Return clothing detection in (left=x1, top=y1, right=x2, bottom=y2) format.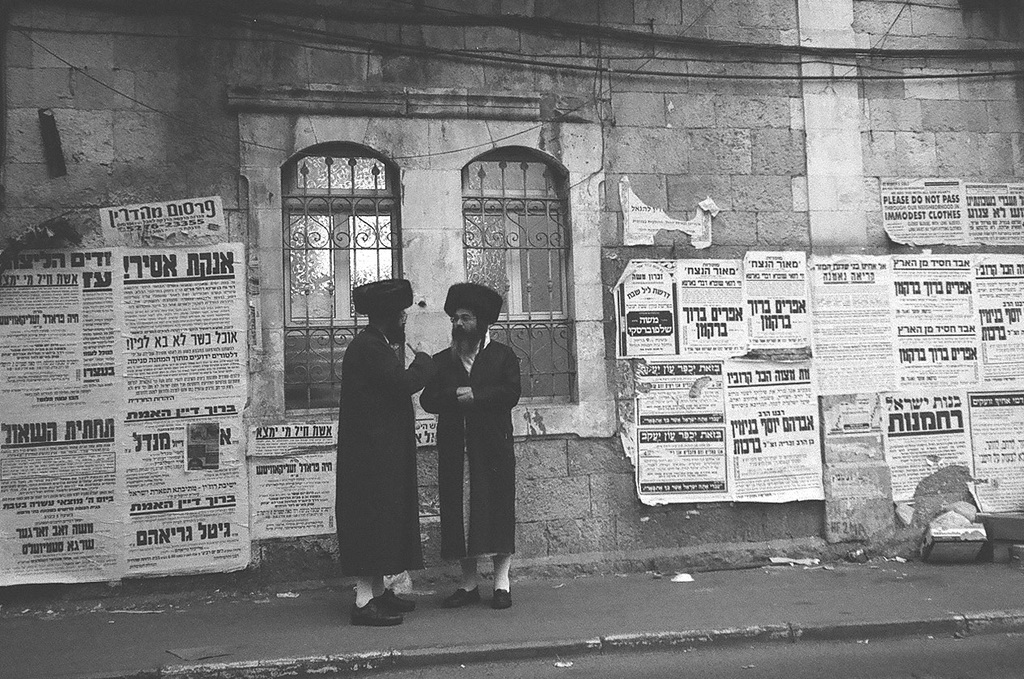
(left=319, top=323, right=430, bottom=613).
